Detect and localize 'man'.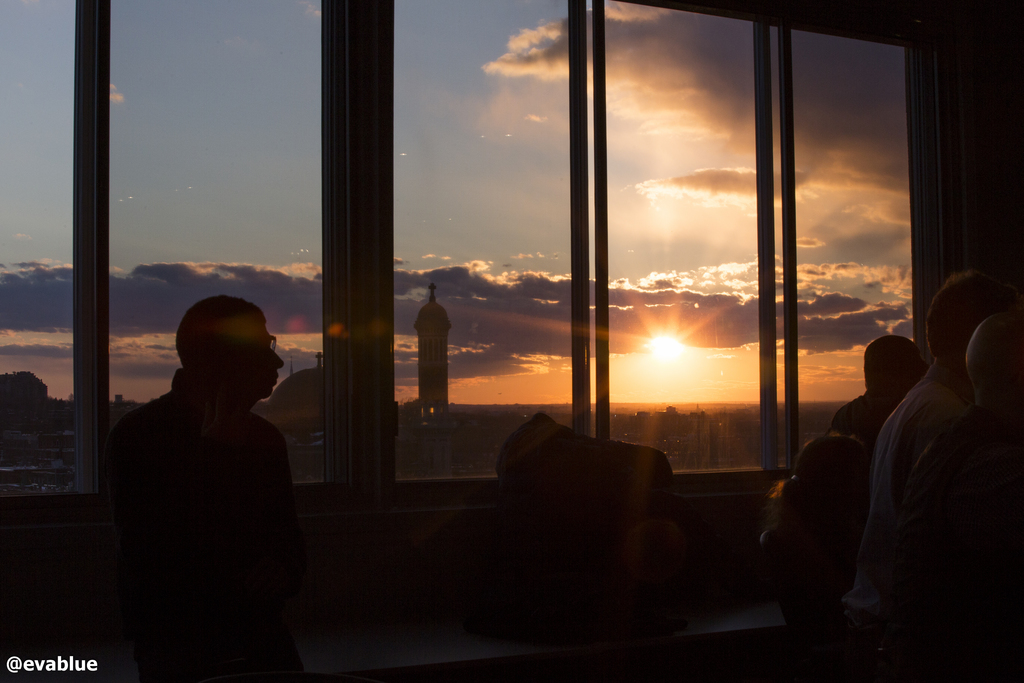
Localized at bbox=(829, 270, 1018, 680).
